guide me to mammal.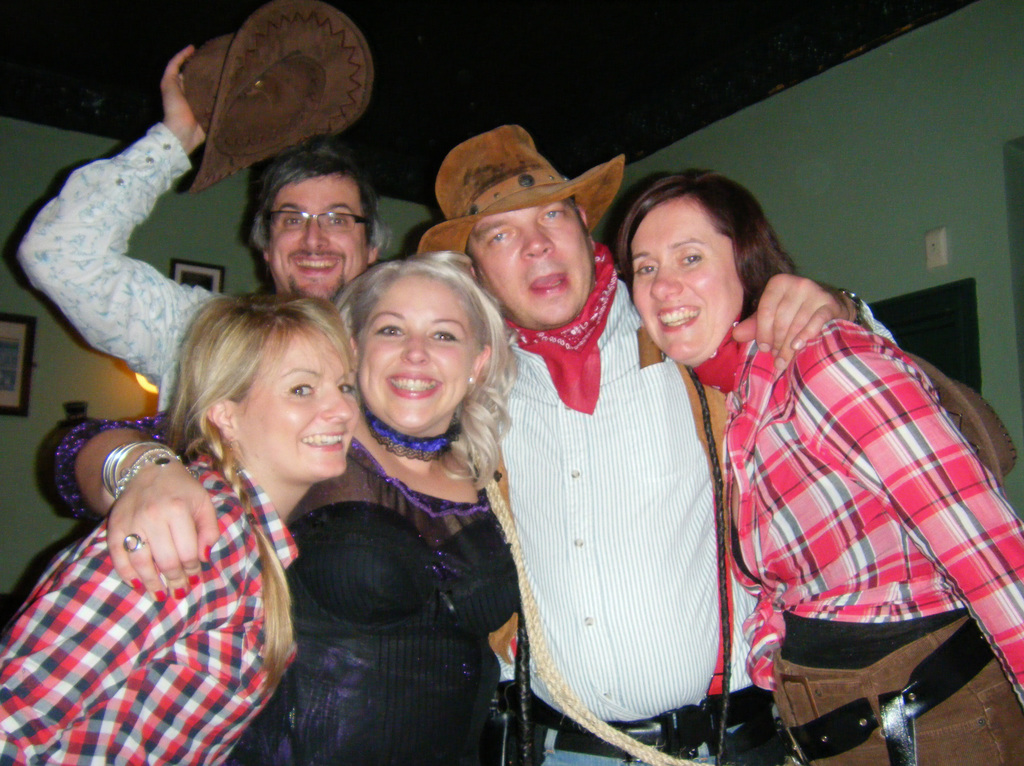
Guidance: BBox(13, 47, 397, 418).
